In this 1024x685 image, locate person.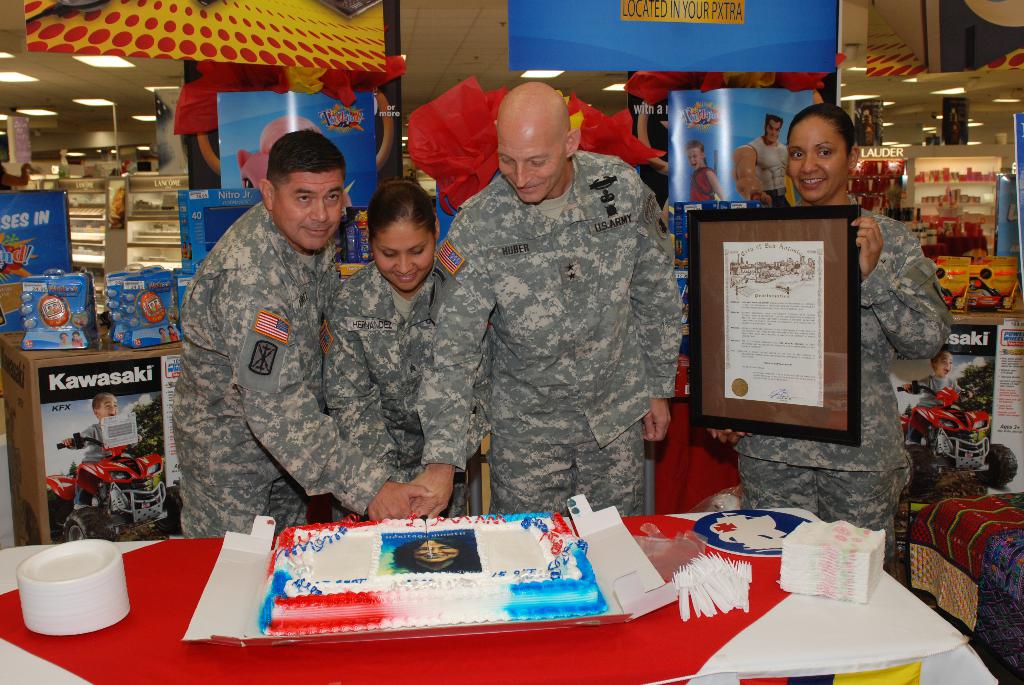
Bounding box: 399,75,687,523.
